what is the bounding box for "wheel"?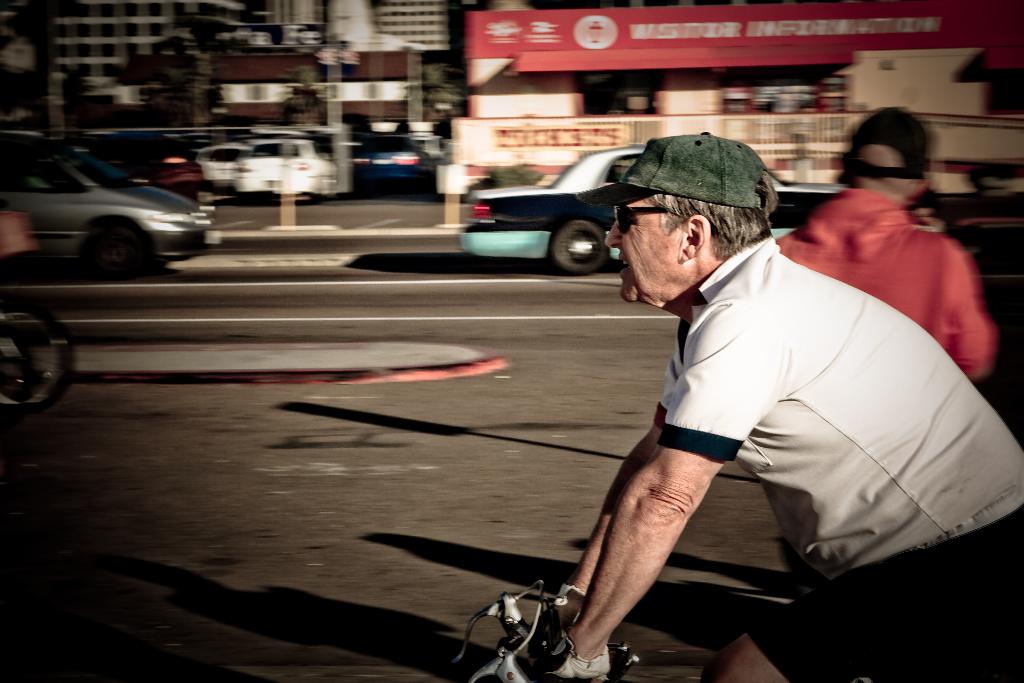
crop(542, 207, 623, 270).
